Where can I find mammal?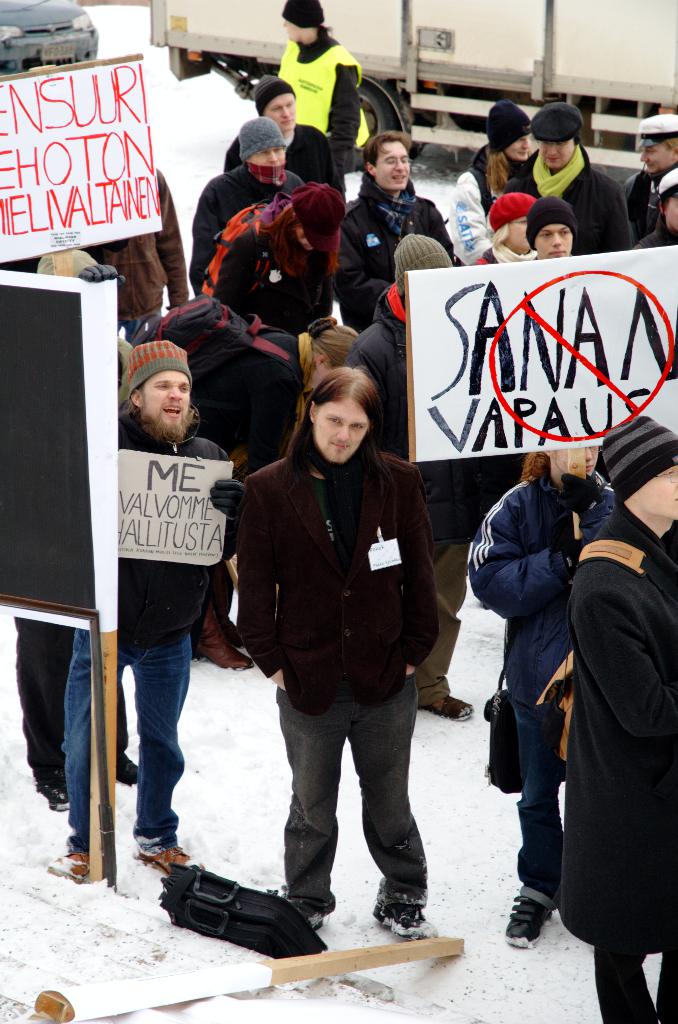
You can find it at BBox(495, 368, 673, 1000).
